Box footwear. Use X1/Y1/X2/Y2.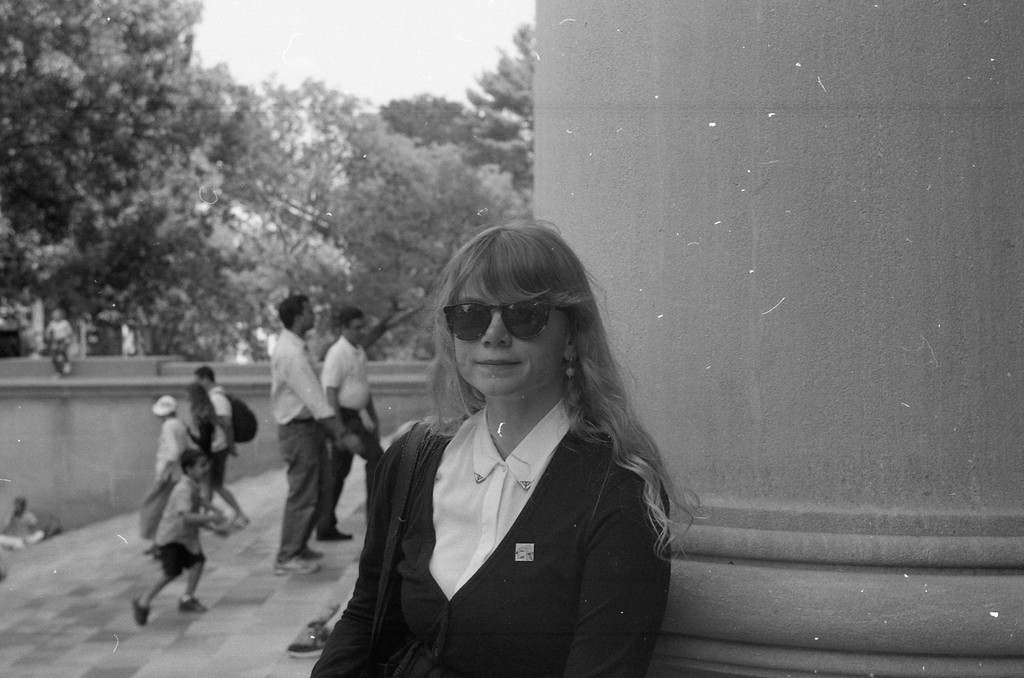
177/597/206/617.
